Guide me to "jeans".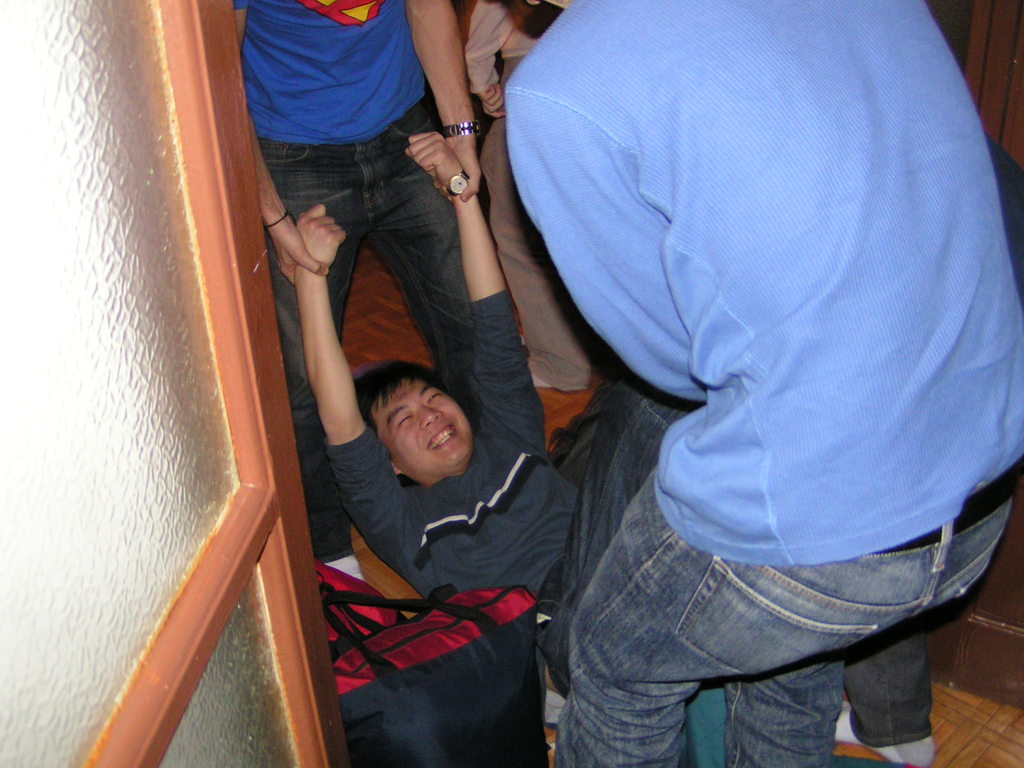
Guidance: locate(522, 367, 943, 749).
